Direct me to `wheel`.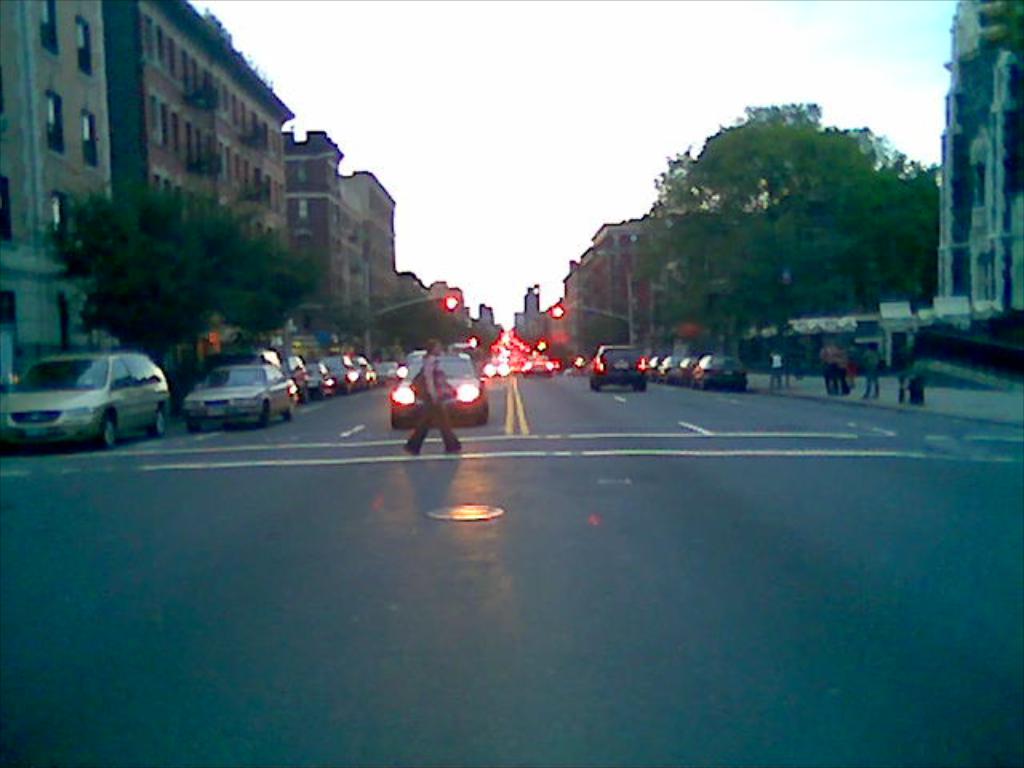
Direction: {"x1": 261, "y1": 403, "x2": 274, "y2": 427}.
